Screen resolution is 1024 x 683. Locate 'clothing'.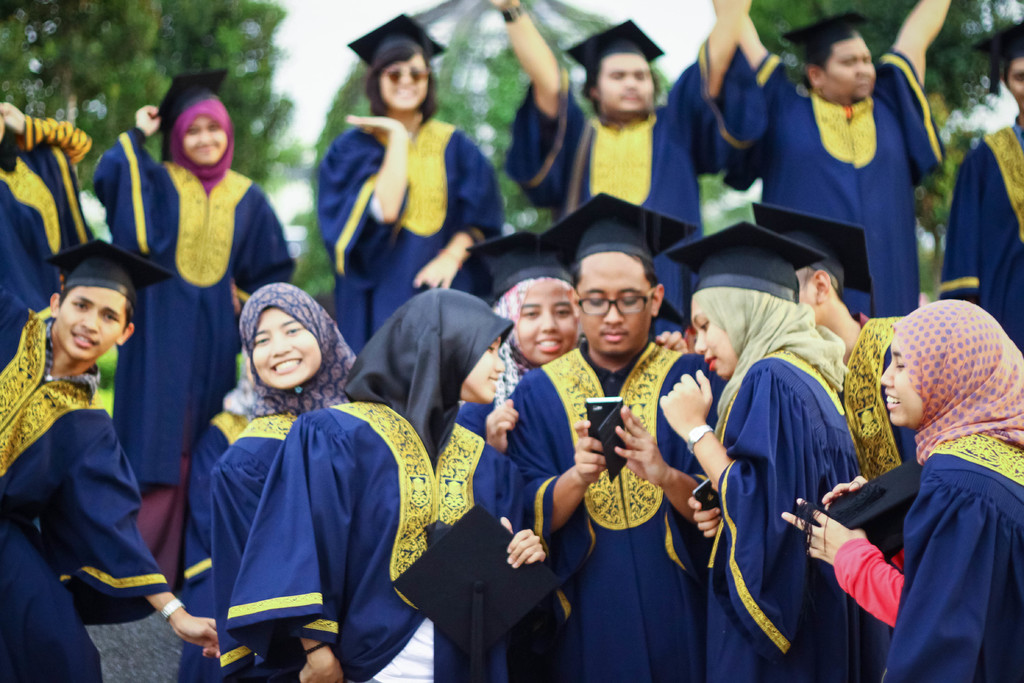
<box>0,126,92,350</box>.
